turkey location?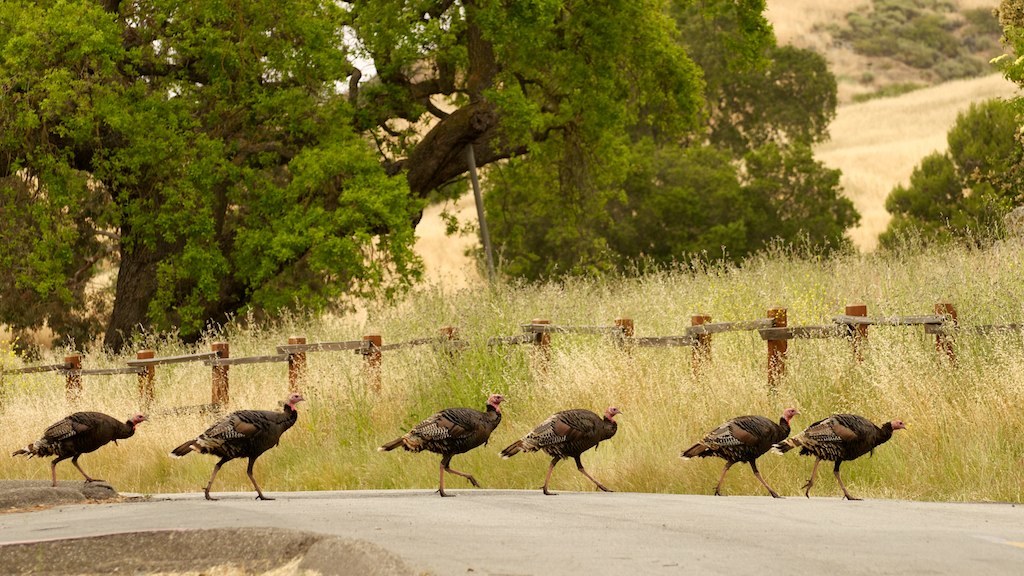
rect(160, 389, 305, 498)
